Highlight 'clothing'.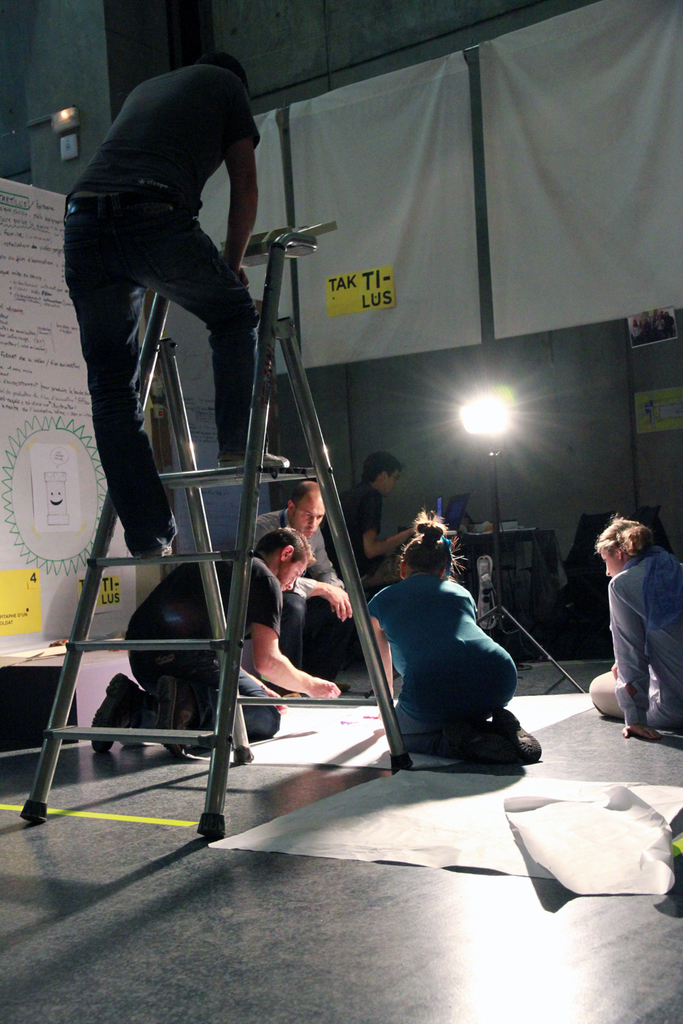
Highlighted region: locate(377, 532, 540, 767).
